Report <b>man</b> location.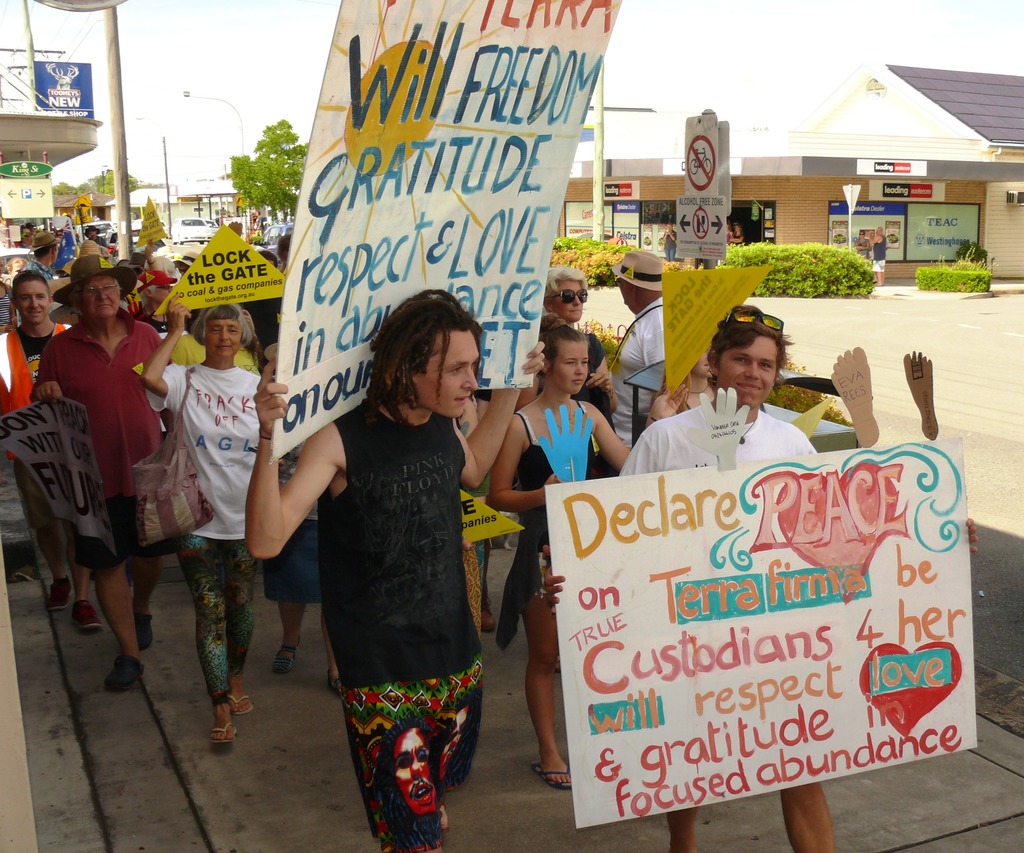
Report: pyautogui.locateOnScreen(237, 292, 544, 850).
